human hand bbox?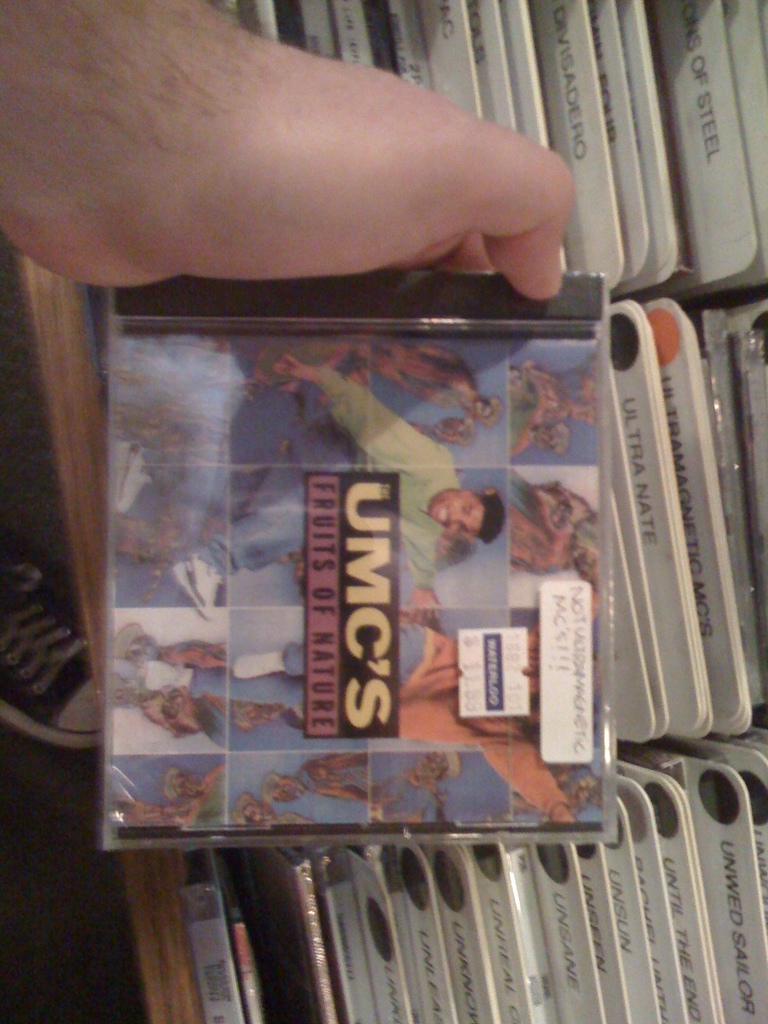
locate(0, 2, 582, 298)
